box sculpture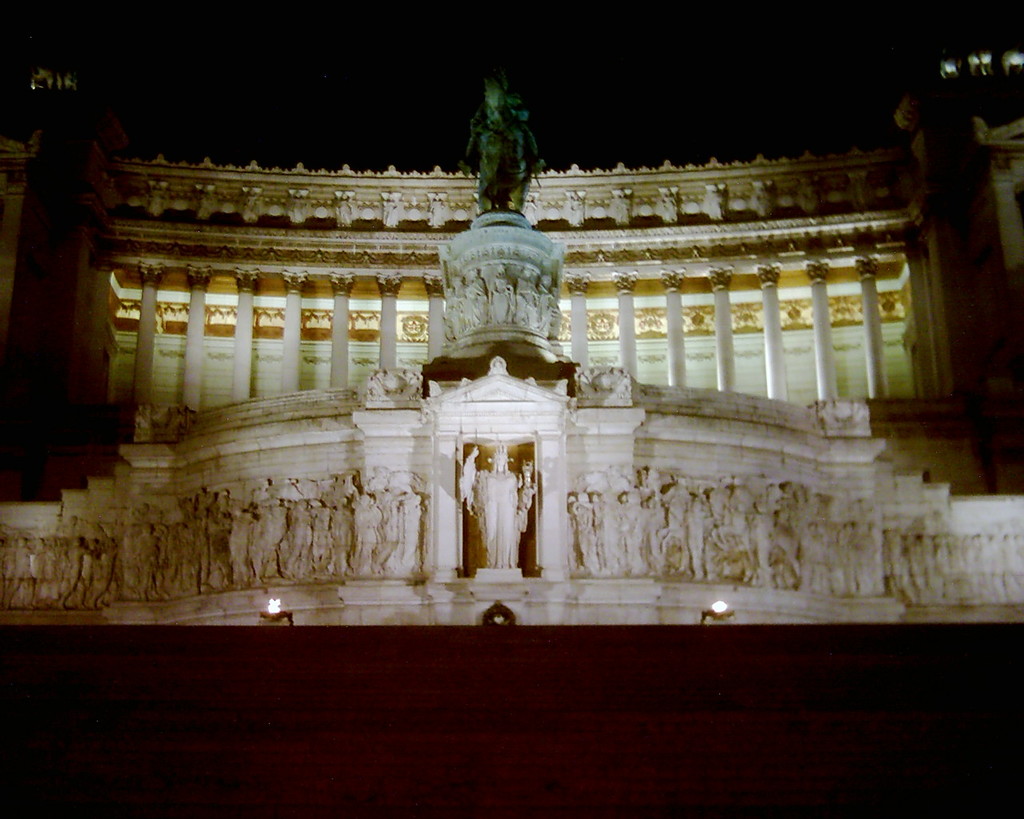
l=464, t=67, r=542, b=210
